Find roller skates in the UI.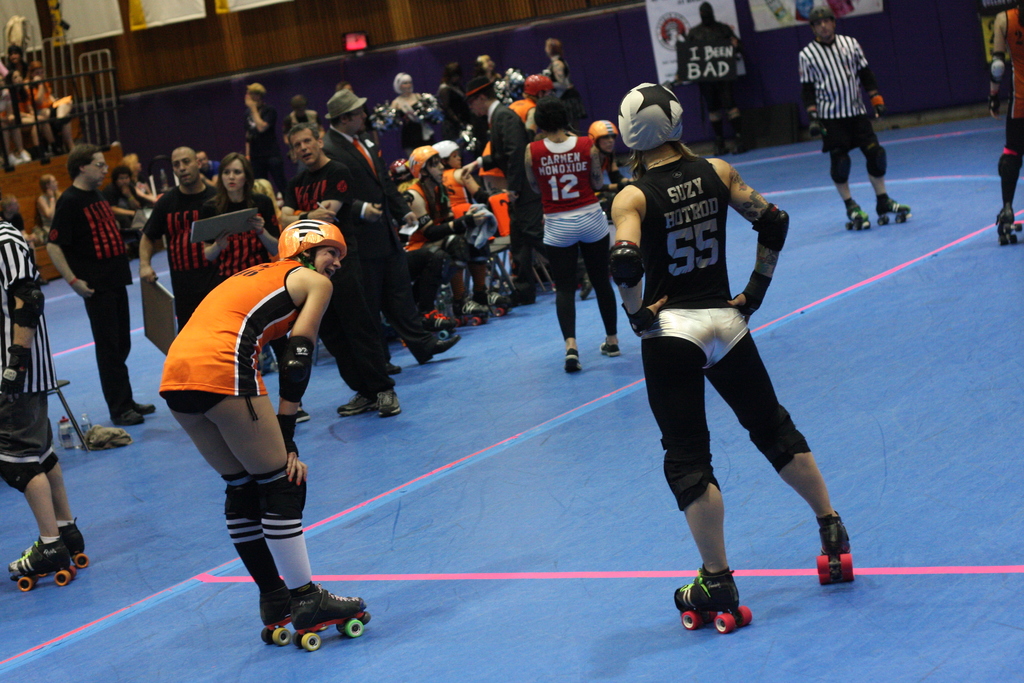
UI element at BBox(995, 202, 1023, 245).
